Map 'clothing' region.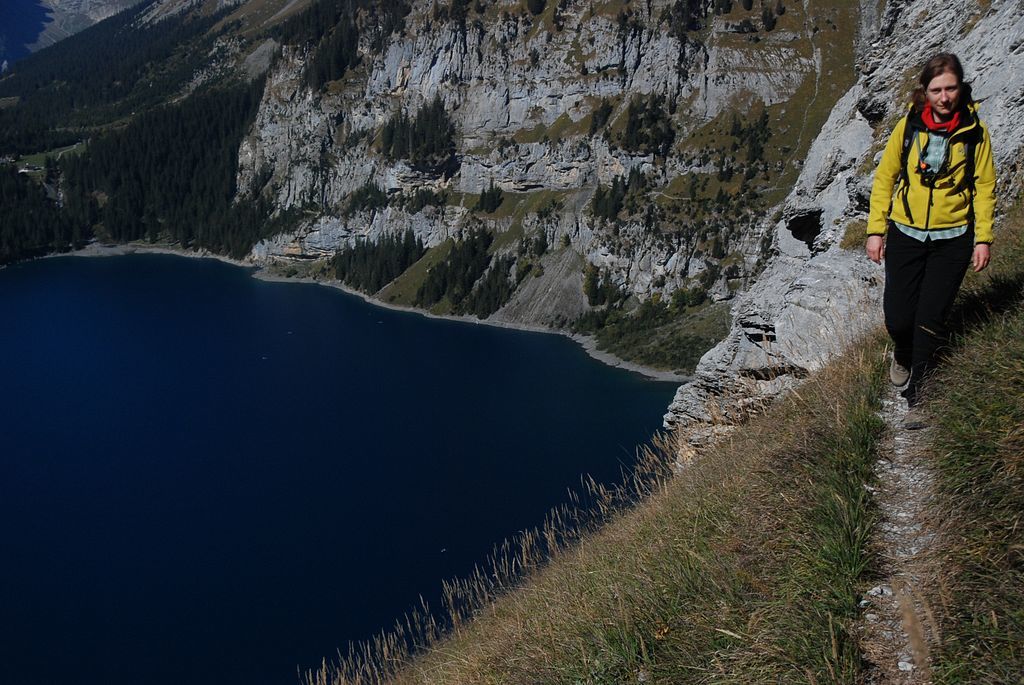
Mapped to <region>863, 94, 999, 377</region>.
